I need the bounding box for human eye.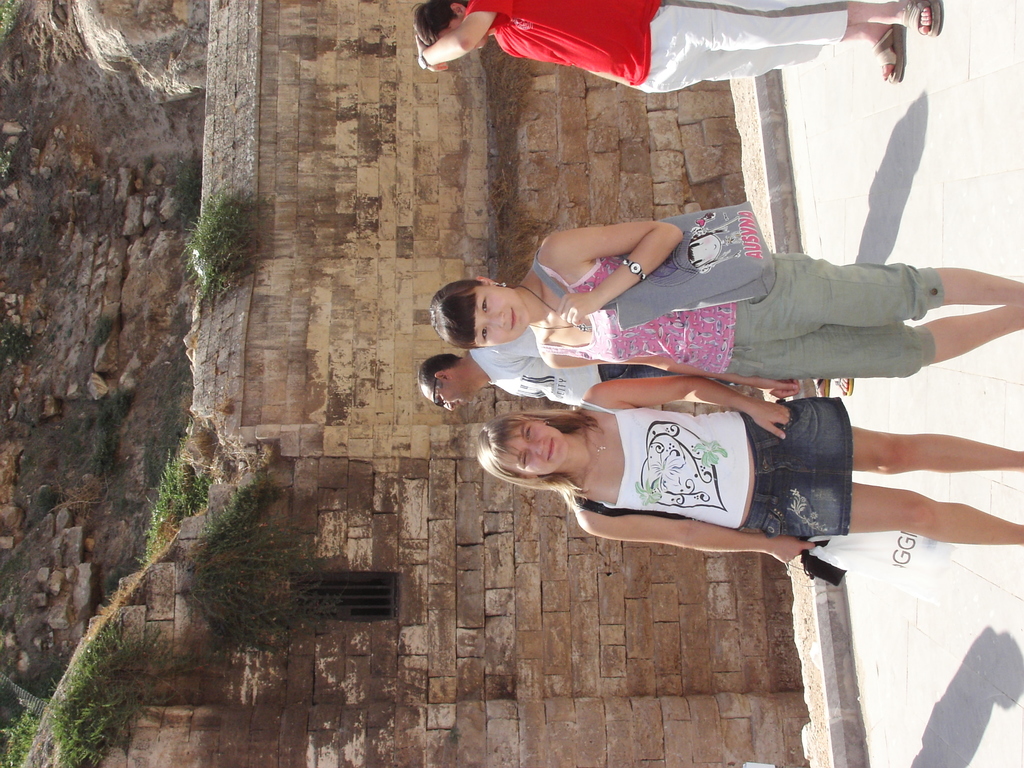
Here it is: x1=477, y1=325, x2=490, y2=342.
